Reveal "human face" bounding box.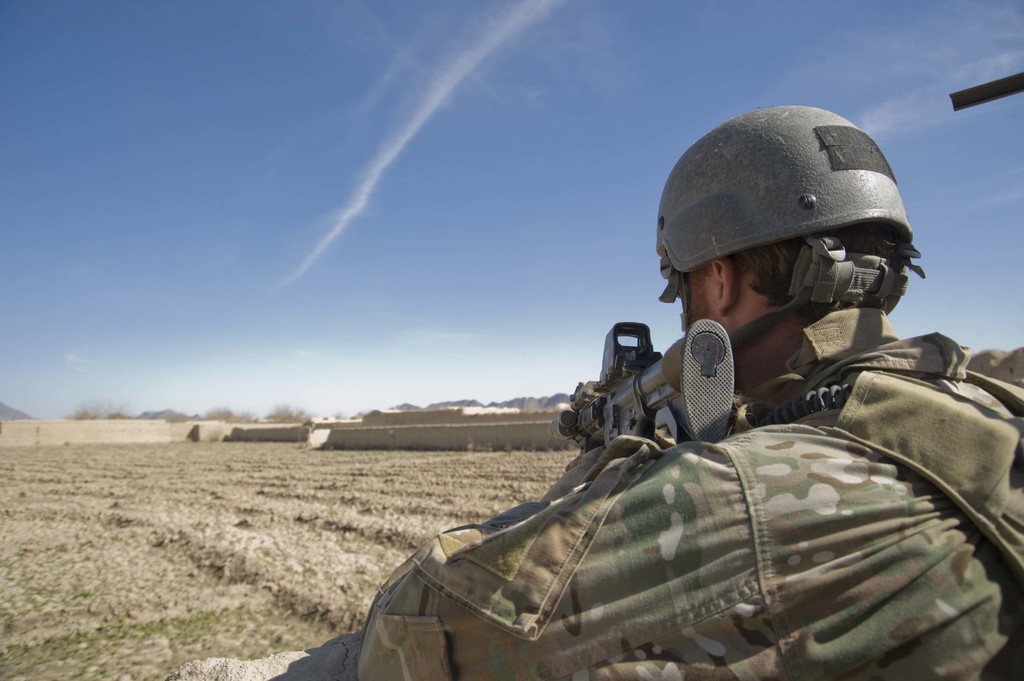
Revealed: [675,262,707,326].
